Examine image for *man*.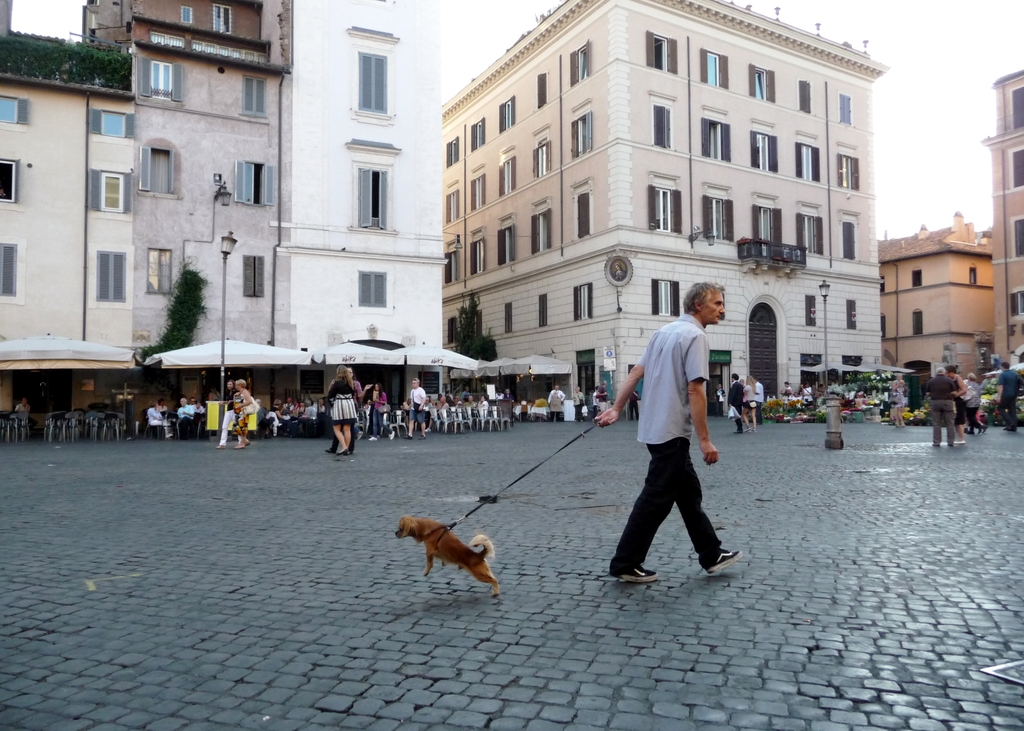
Examination result: 593, 378, 607, 417.
